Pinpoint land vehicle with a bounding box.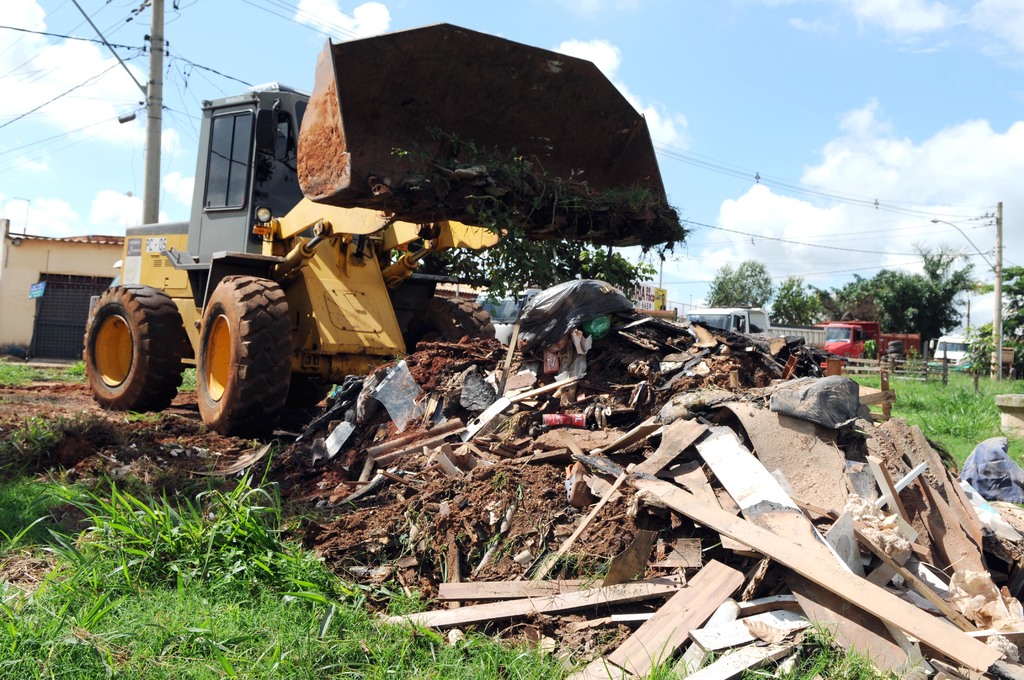
detection(472, 287, 676, 344).
